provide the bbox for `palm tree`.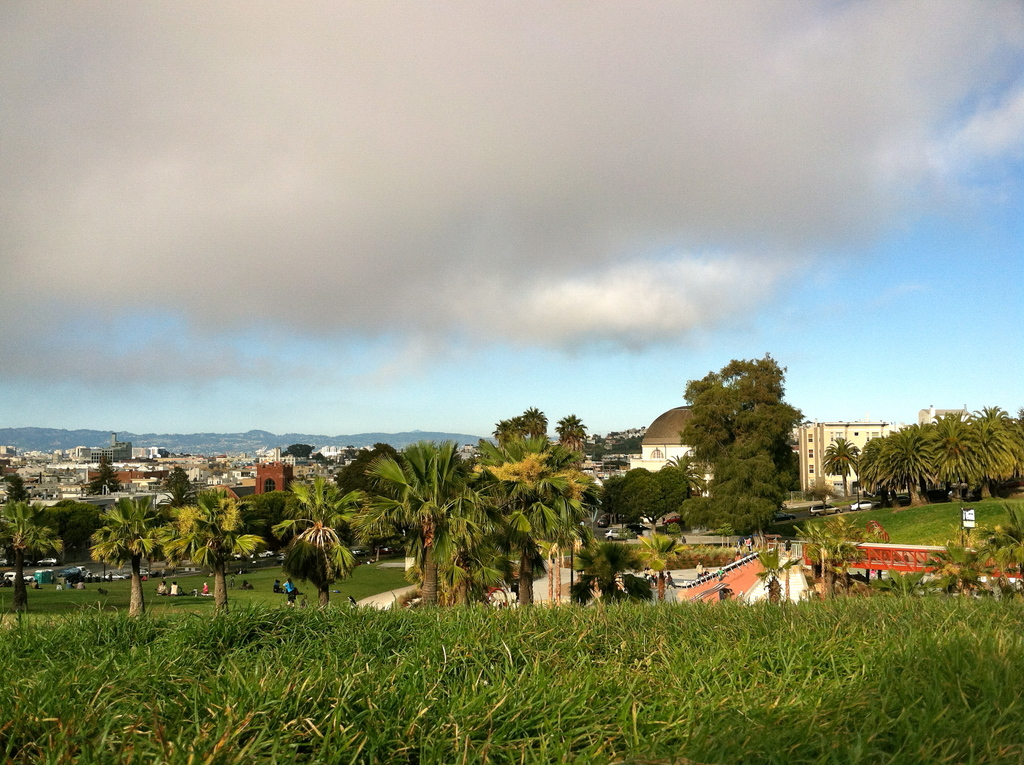
<box>190,480,261,627</box>.
